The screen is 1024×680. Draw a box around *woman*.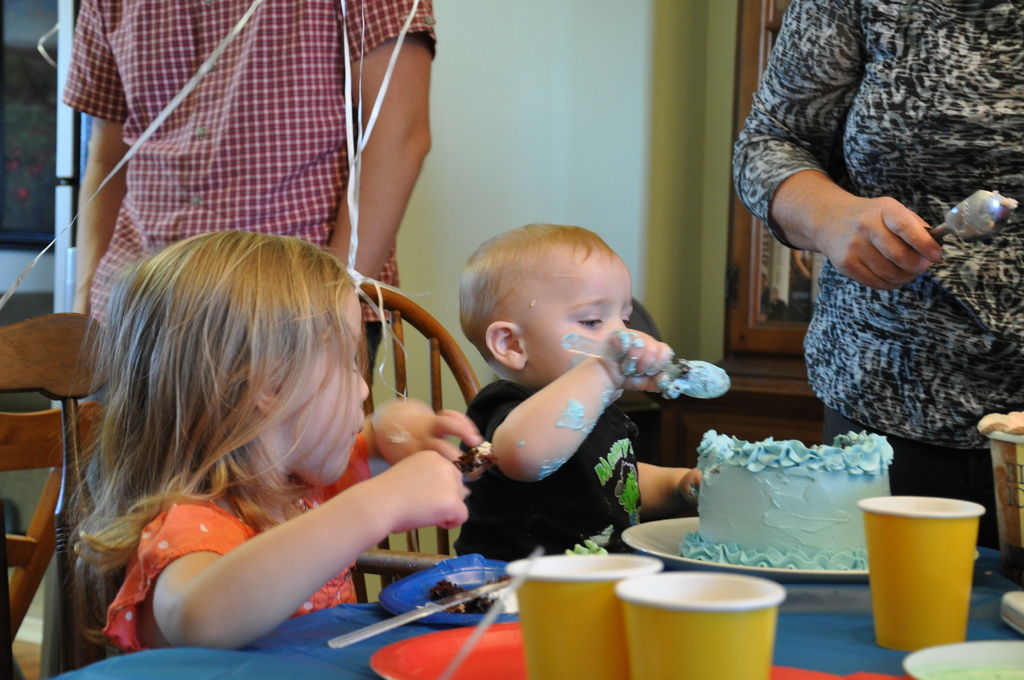
(731, 0, 1023, 552).
